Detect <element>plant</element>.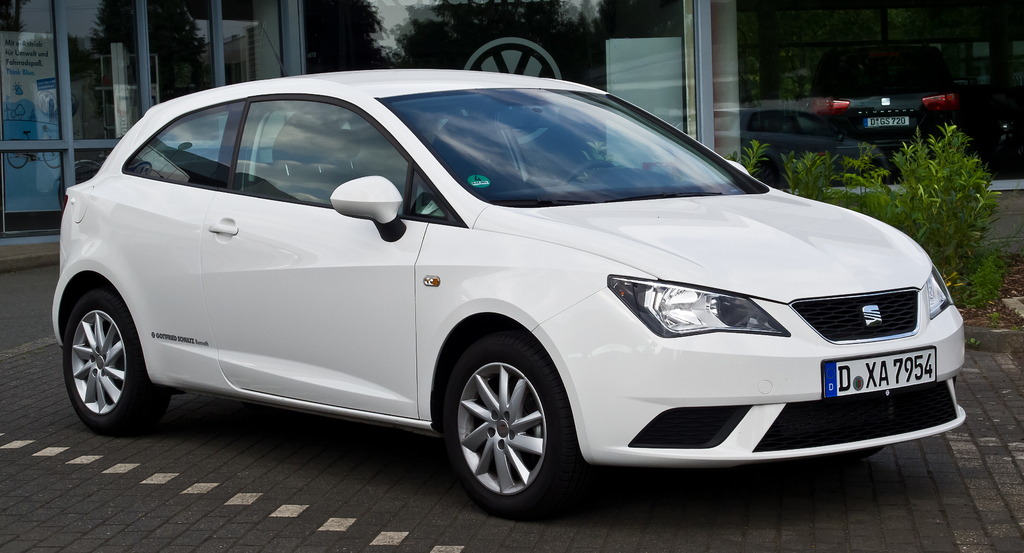
Detected at box(970, 334, 979, 346).
